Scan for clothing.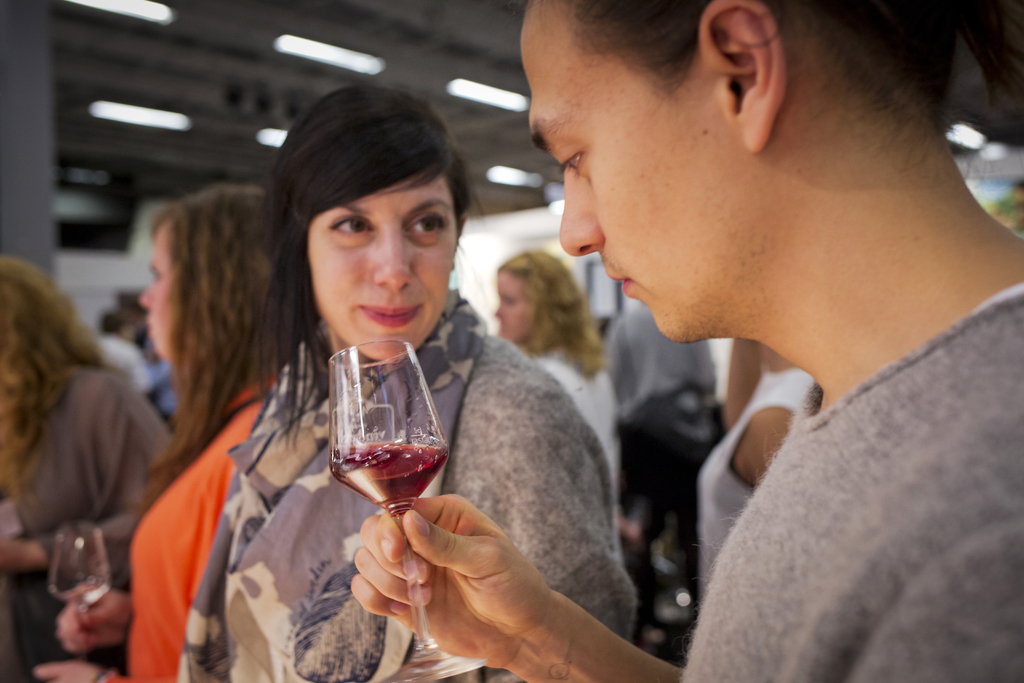
Scan result: x1=594, y1=300, x2=732, y2=448.
